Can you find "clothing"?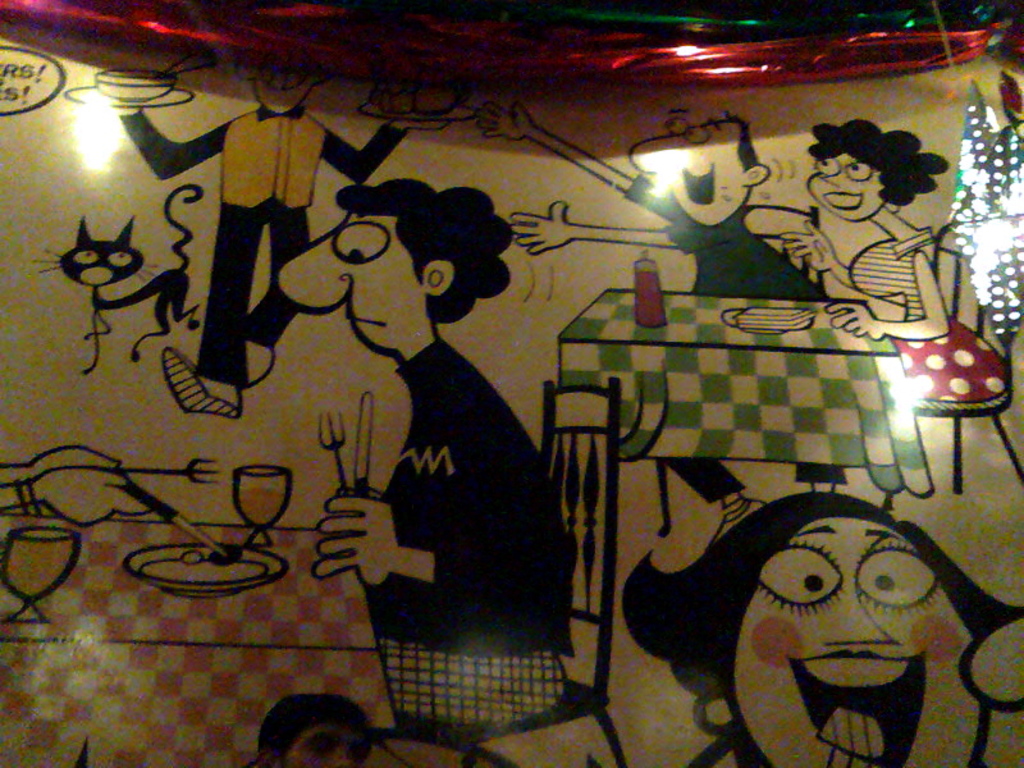
Yes, bounding box: (x1=835, y1=221, x2=928, y2=316).
